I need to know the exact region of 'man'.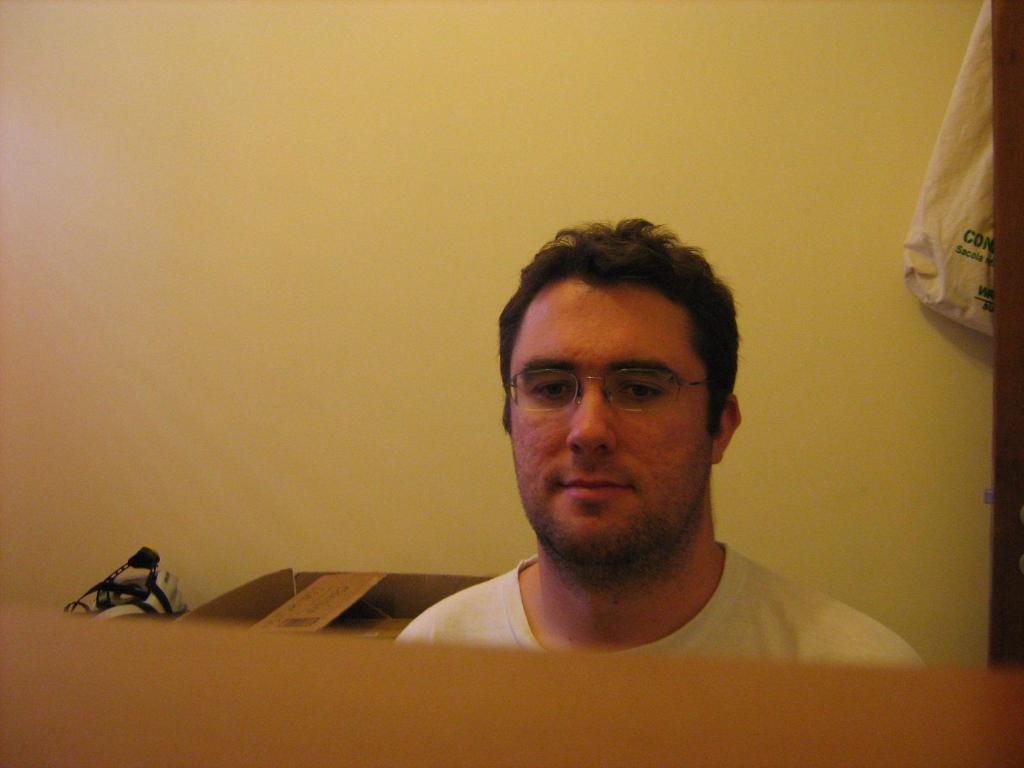
Region: <region>361, 251, 916, 696</region>.
